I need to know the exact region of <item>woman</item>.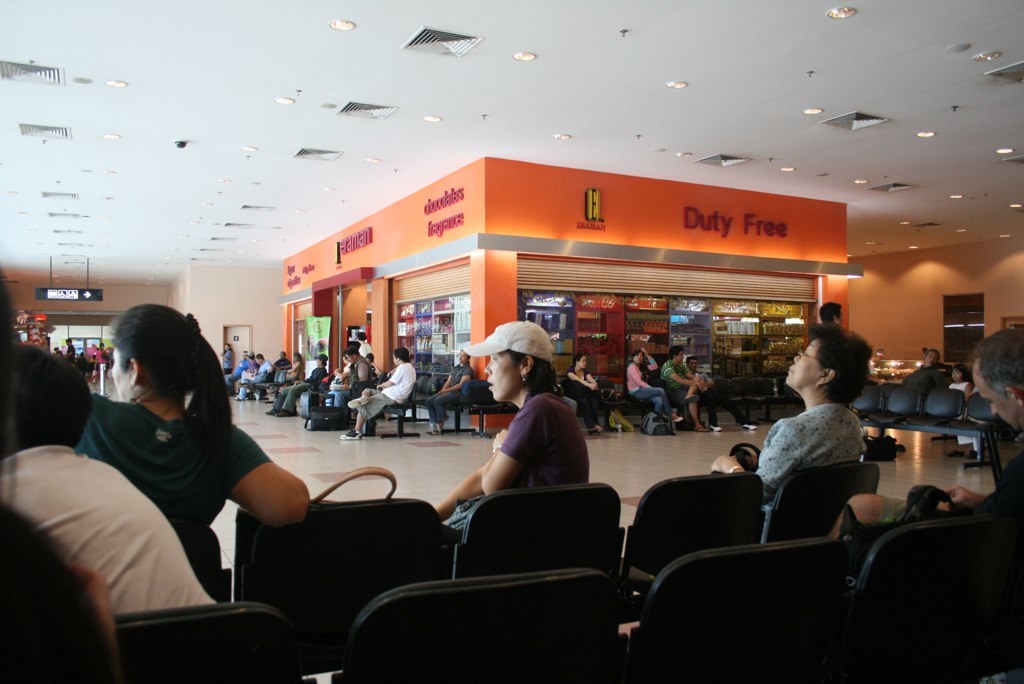
Region: <box>68,302,326,612</box>.
